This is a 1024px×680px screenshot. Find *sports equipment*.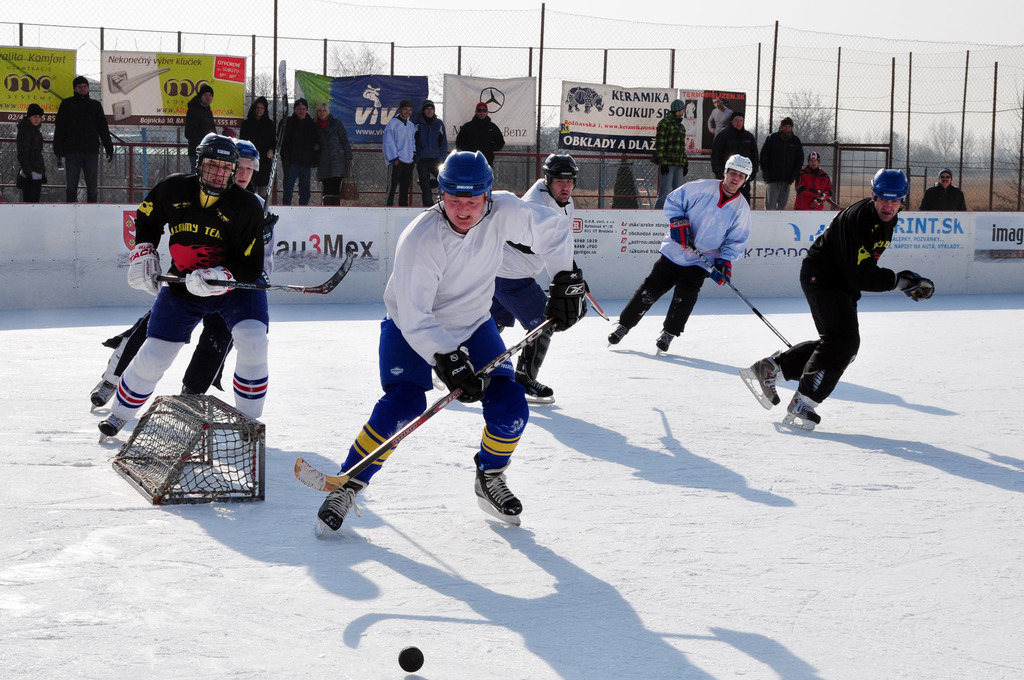
Bounding box: <region>539, 265, 586, 332</region>.
